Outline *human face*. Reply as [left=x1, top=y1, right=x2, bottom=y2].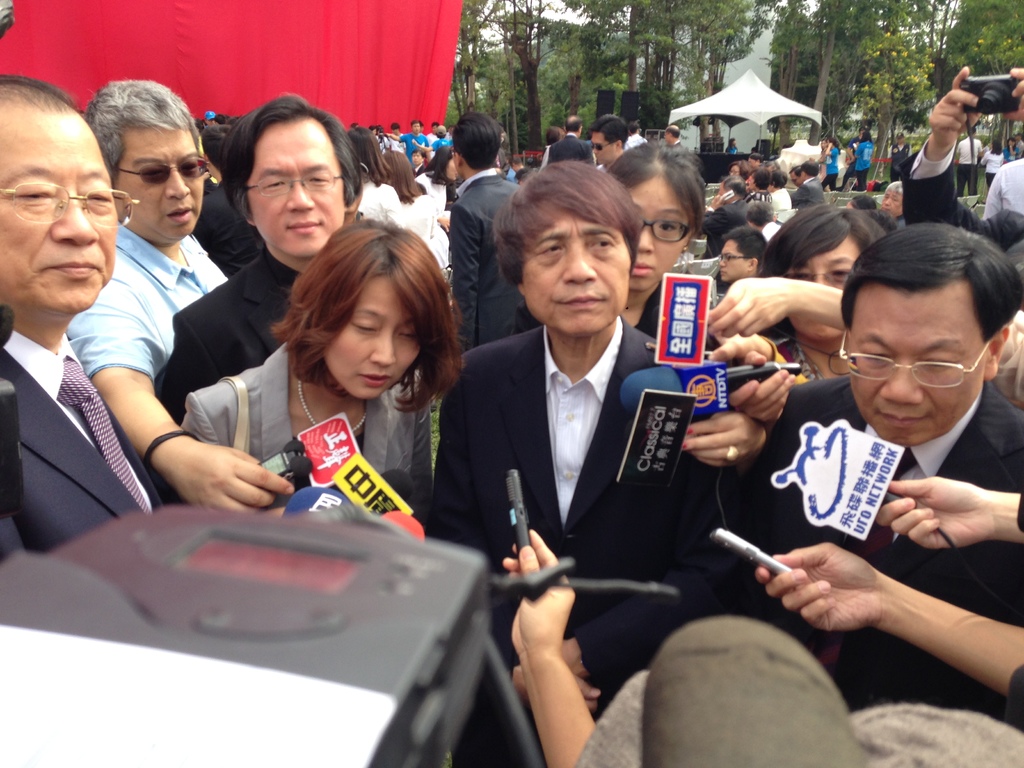
[left=323, top=278, right=422, bottom=400].
